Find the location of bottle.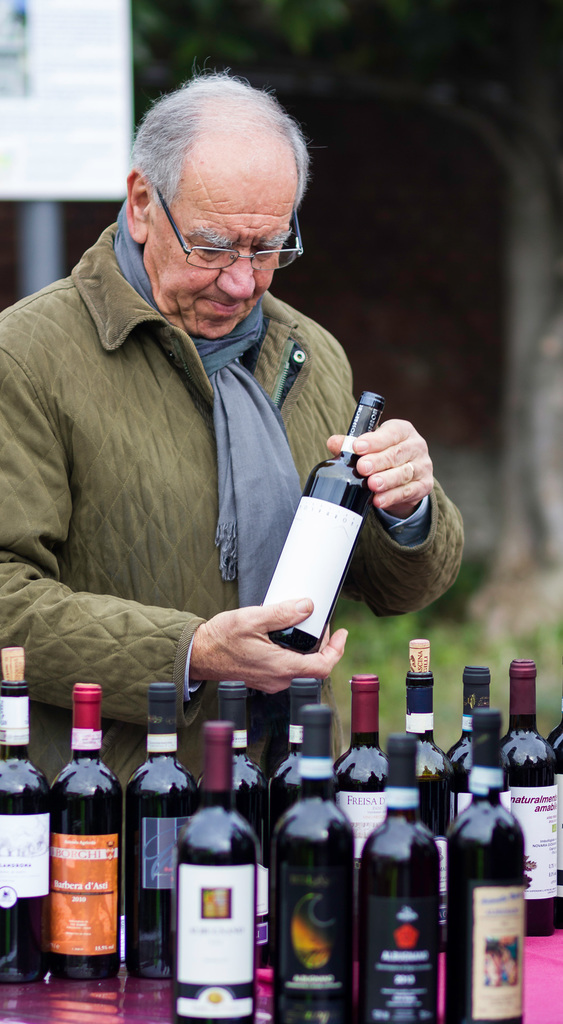
Location: select_region(0, 645, 52, 983).
